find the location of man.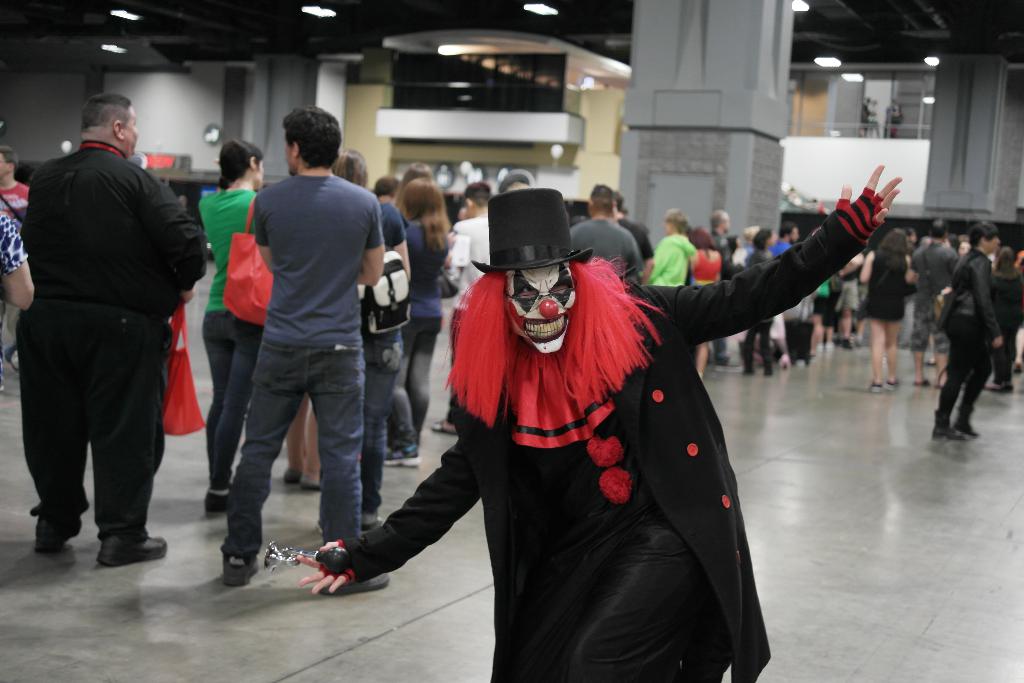
Location: [left=294, top=163, right=901, bottom=682].
